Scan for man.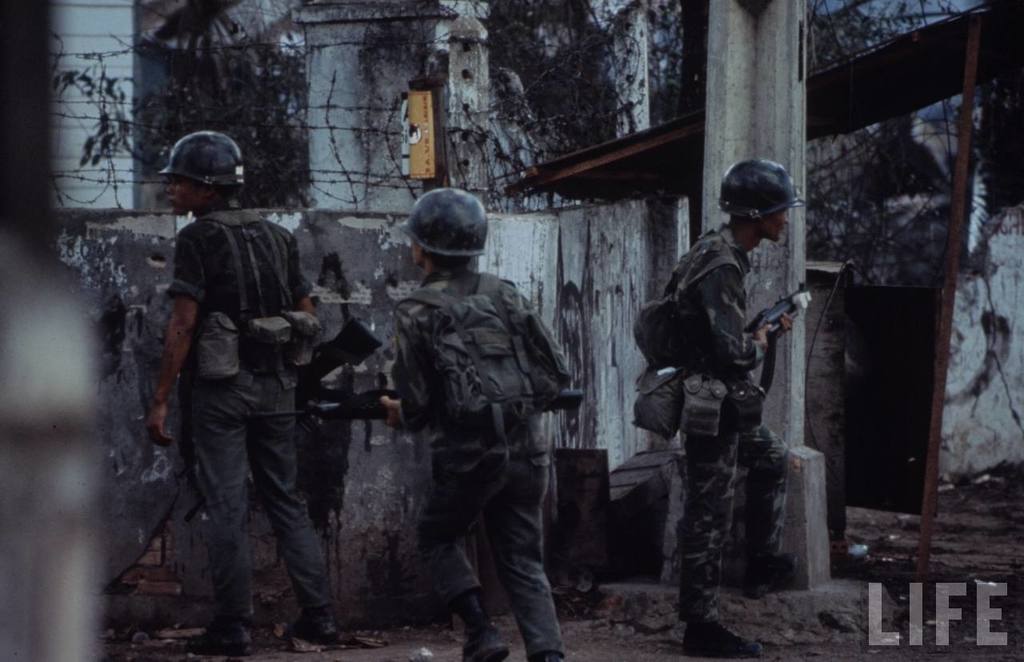
Scan result: BBox(645, 163, 807, 661).
